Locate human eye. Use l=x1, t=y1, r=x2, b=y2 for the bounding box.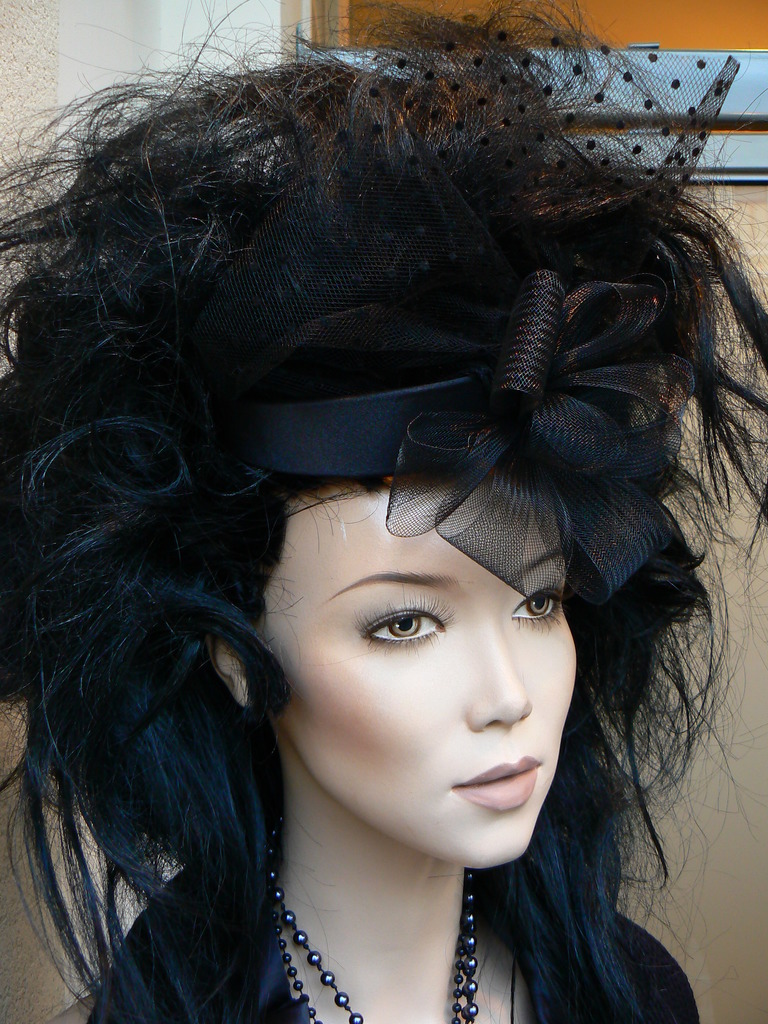
l=350, t=586, r=458, b=653.
